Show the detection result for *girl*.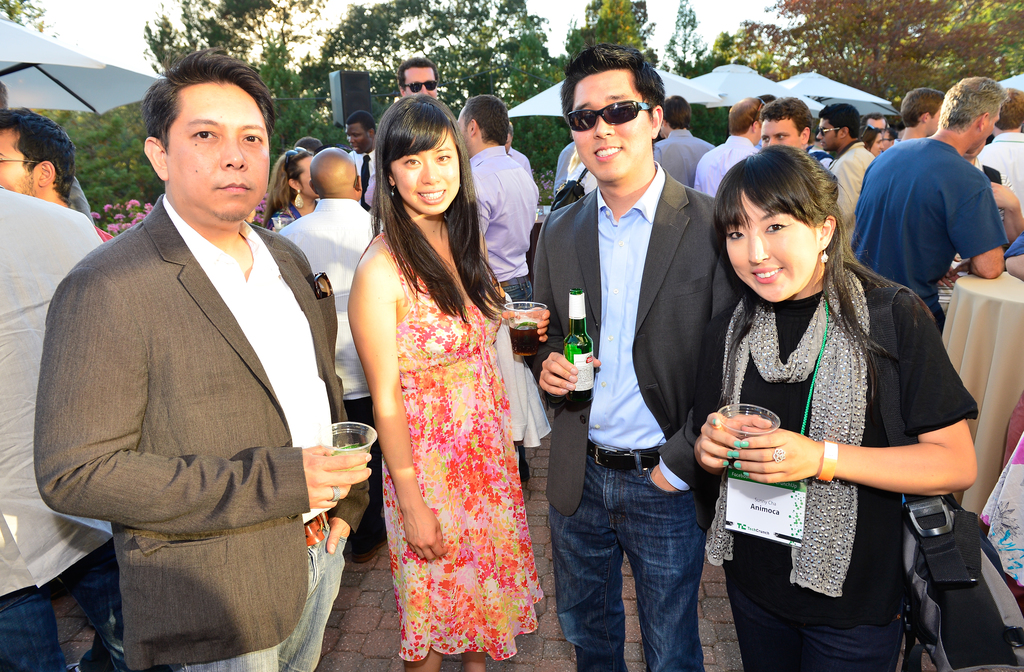
<region>695, 151, 979, 666</region>.
